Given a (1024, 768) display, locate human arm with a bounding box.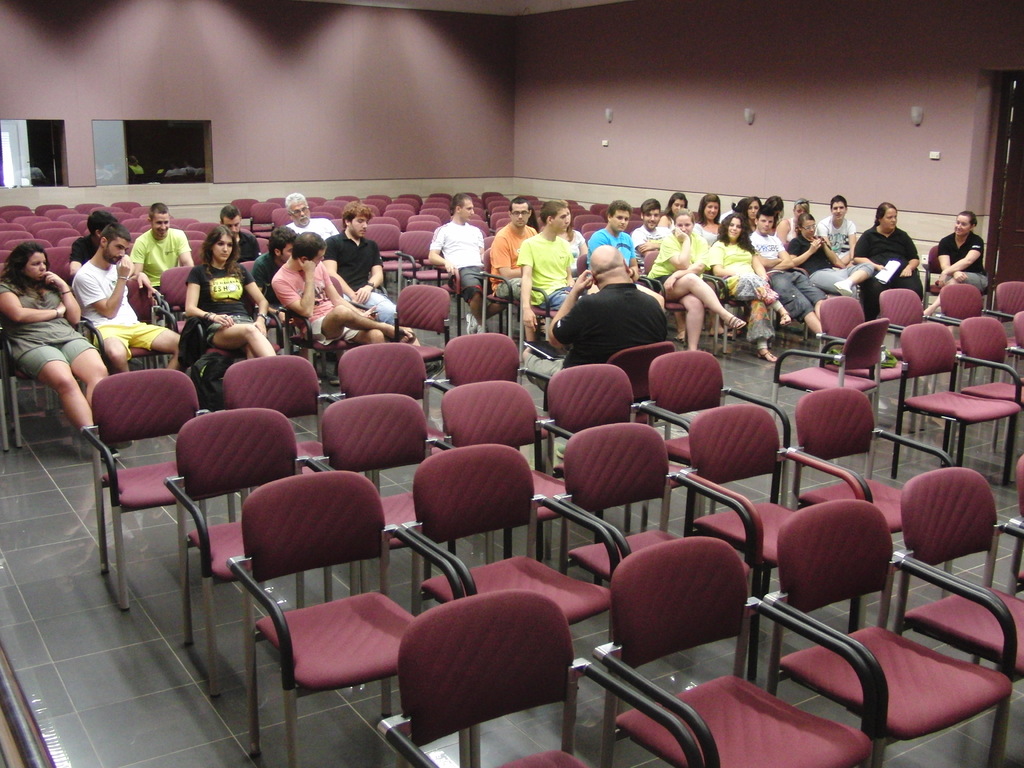
Located: box=[267, 254, 316, 318].
